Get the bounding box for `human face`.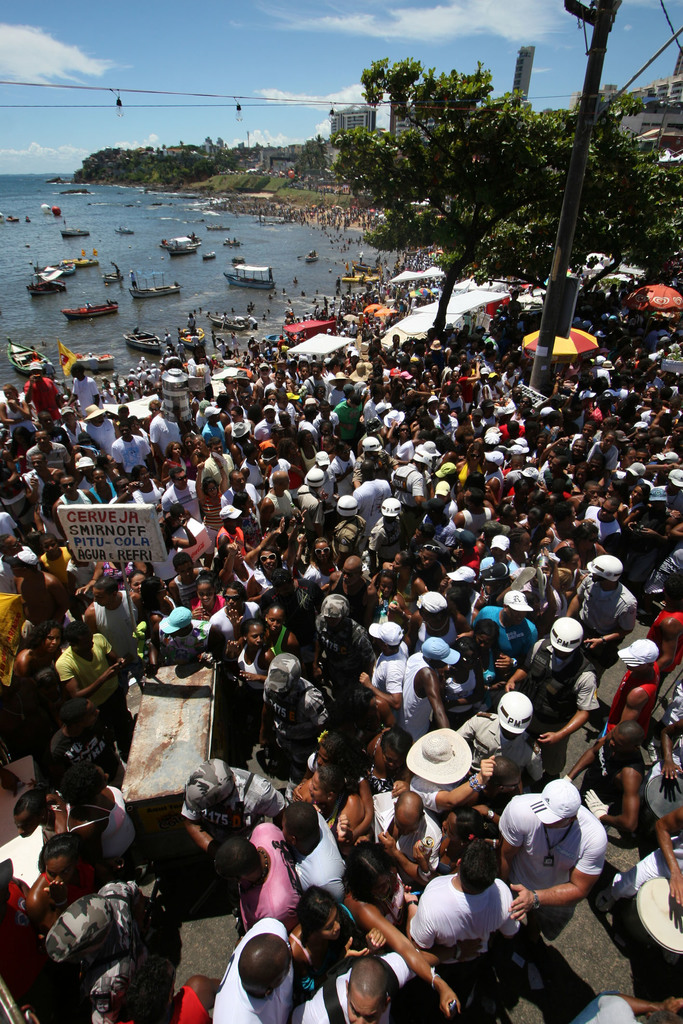
<region>564, 557, 576, 573</region>.
